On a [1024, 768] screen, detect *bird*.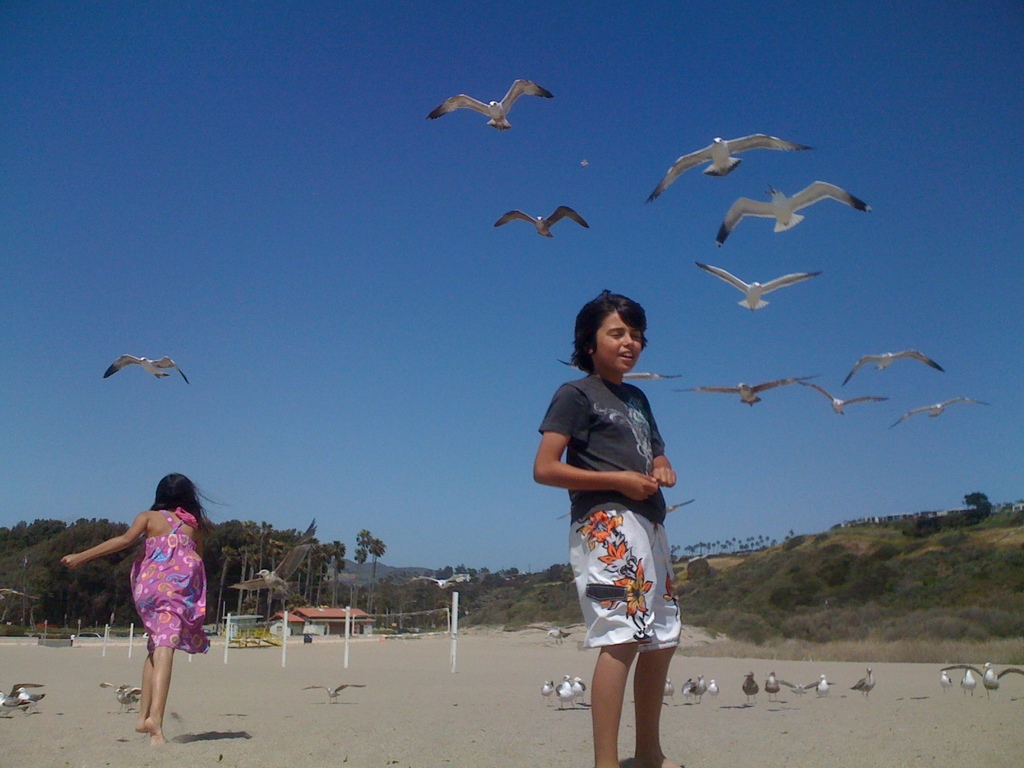
select_region(776, 680, 828, 693).
